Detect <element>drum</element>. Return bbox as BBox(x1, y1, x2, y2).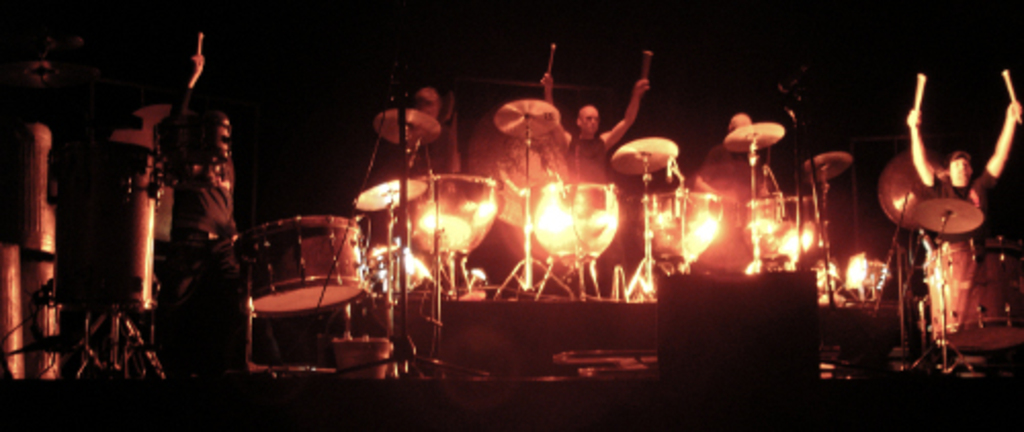
BBox(752, 192, 819, 264).
